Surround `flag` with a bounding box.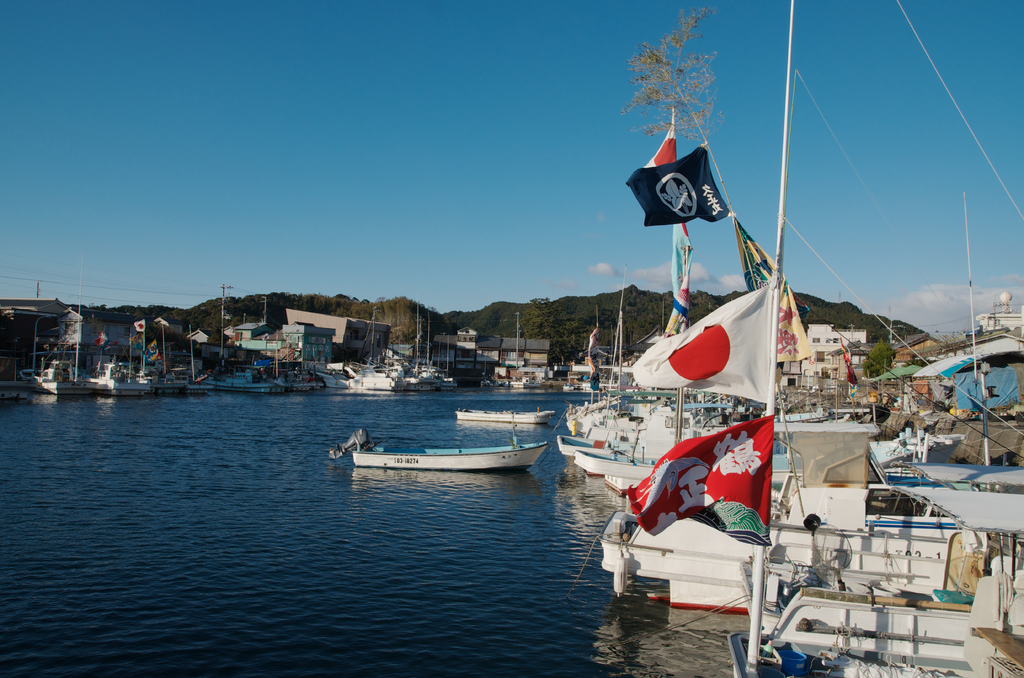
(x1=768, y1=277, x2=817, y2=362).
